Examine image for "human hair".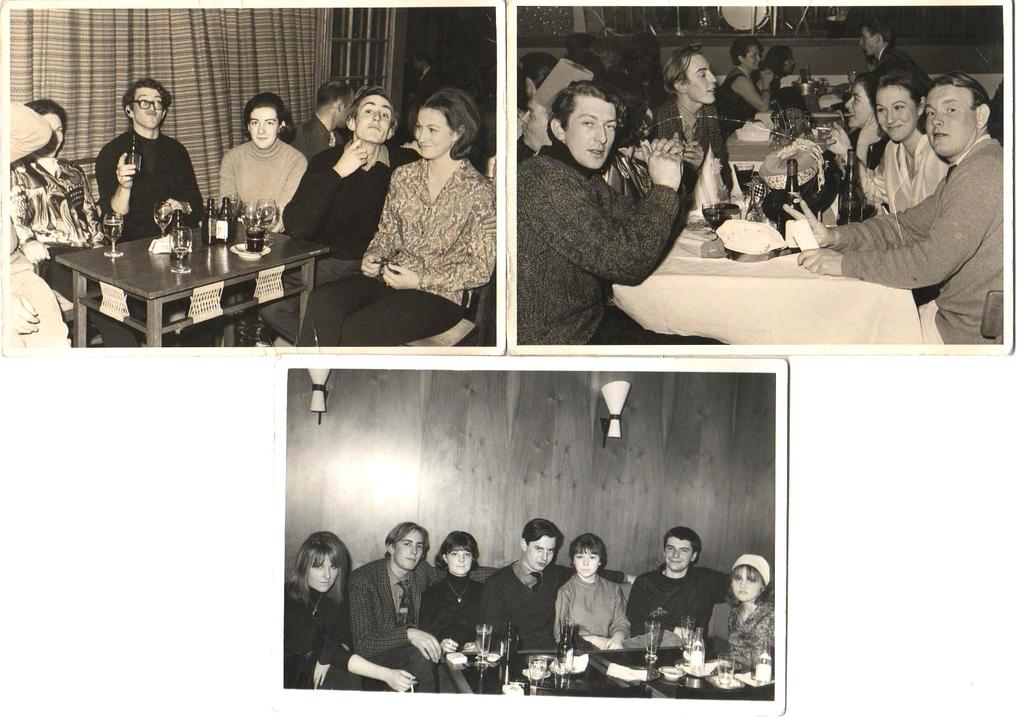
Examination result: 913 79 989 130.
